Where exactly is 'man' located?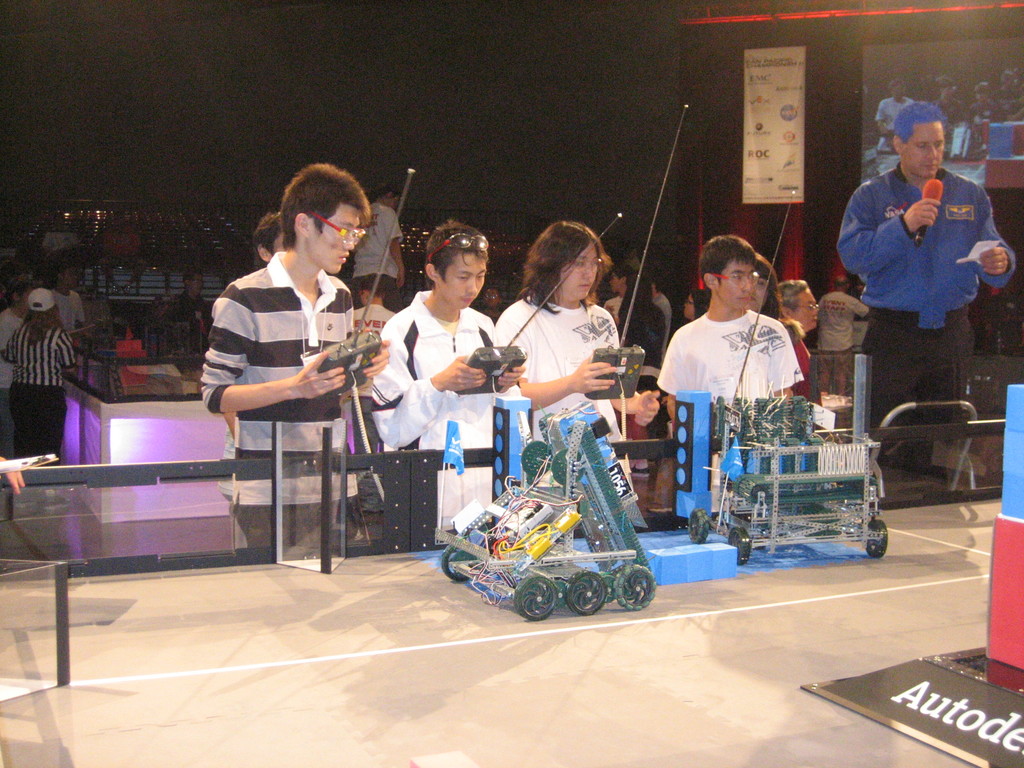
Its bounding box is crop(49, 262, 86, 332).
